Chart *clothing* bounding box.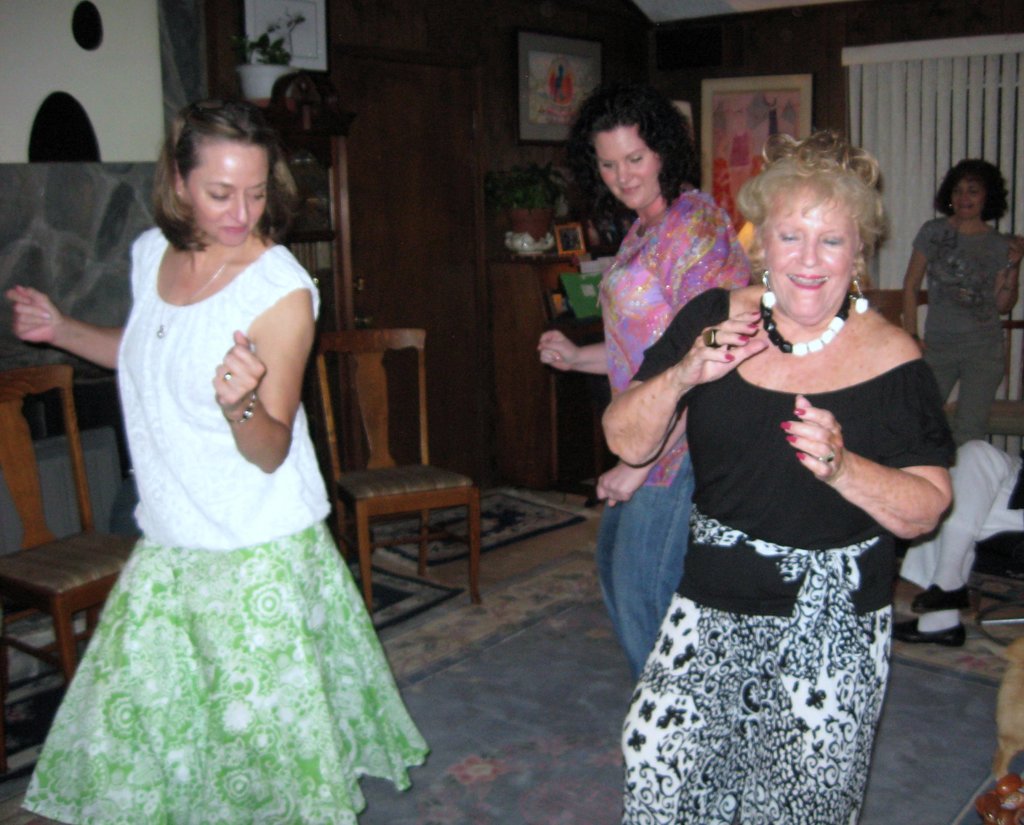
Charted: {"left": 596, "top": 176, "right": 774, "bottom": 679}.
